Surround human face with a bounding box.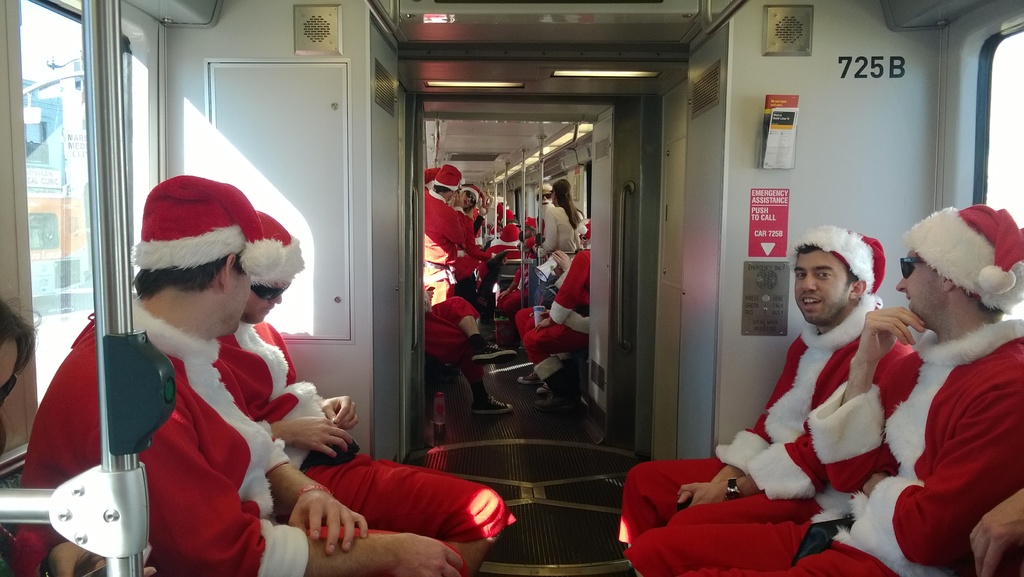
{"left": 459, "top": 192, "right": 471, "bottom": 210}.
